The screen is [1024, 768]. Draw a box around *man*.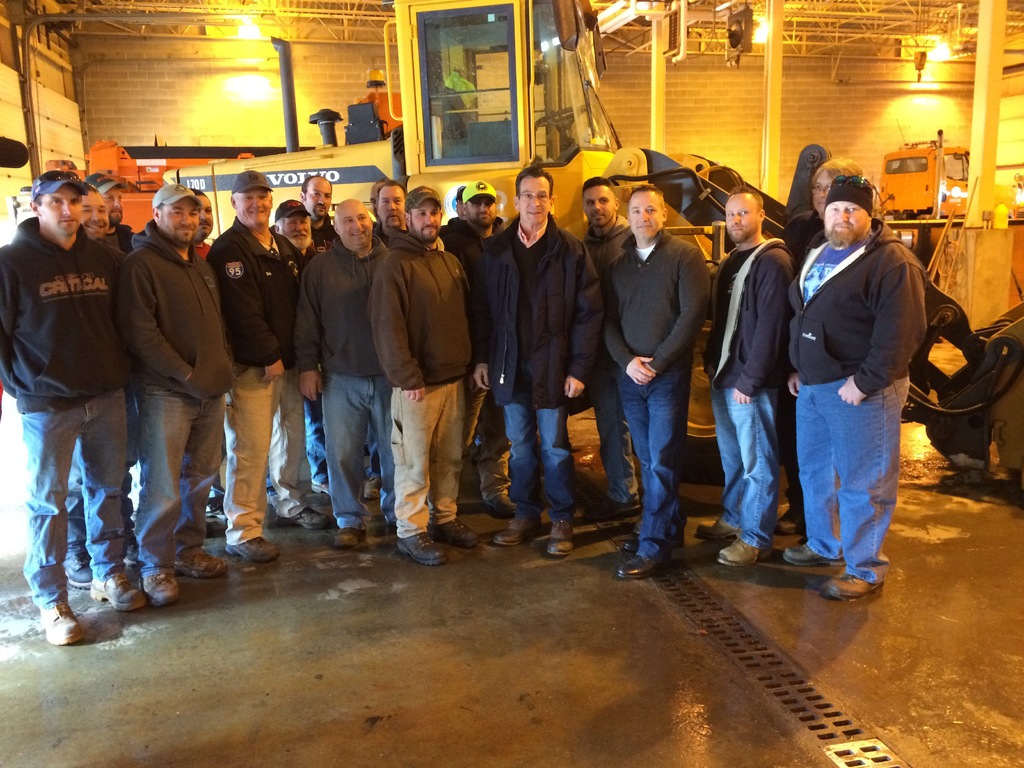
box(467, 161, 599, 556).
